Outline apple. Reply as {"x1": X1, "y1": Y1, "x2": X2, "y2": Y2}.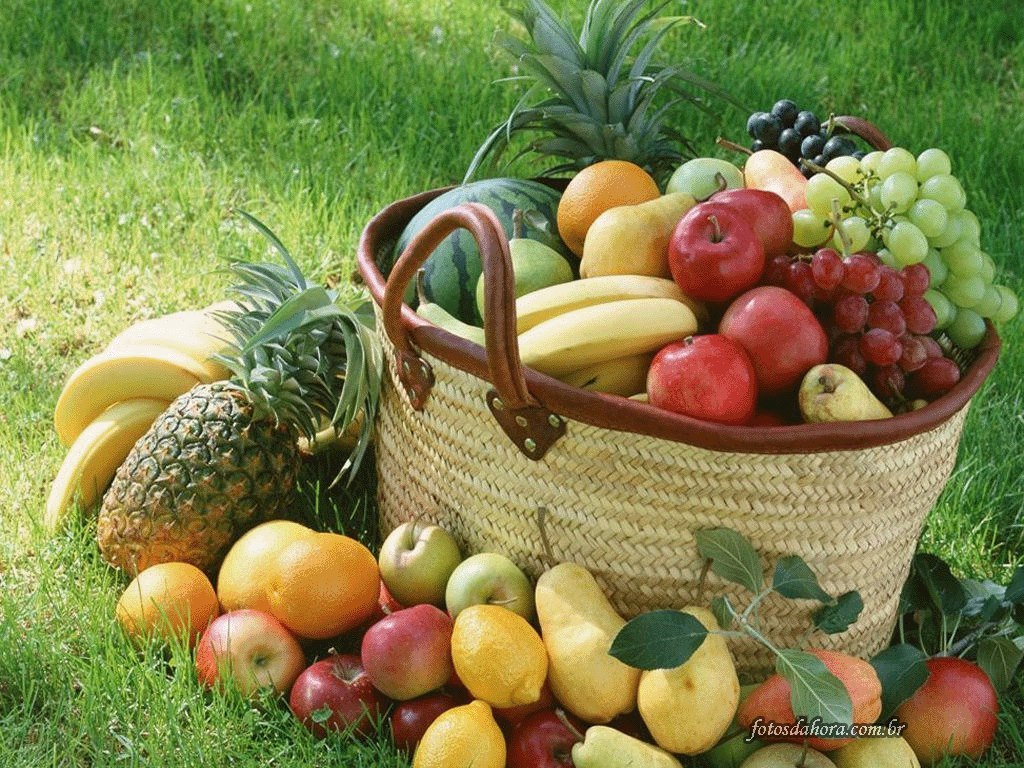
{"x1": 740, "y1": 737, "x2": 844, "y2": 767}.
